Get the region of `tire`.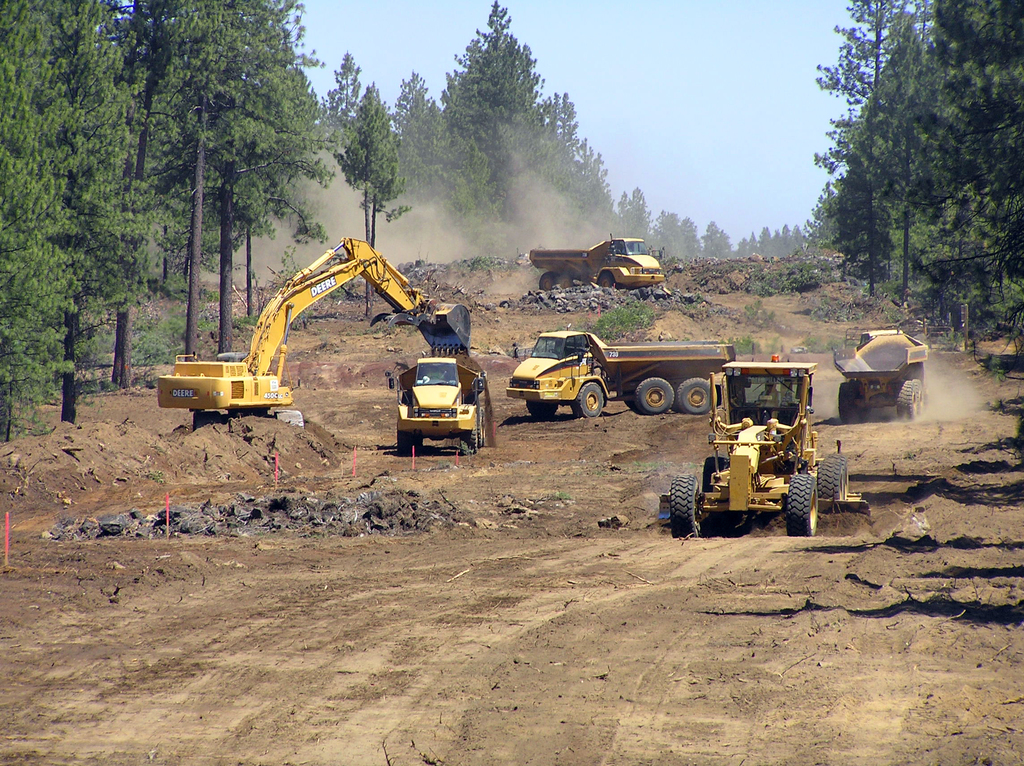
858 381 868 422.
